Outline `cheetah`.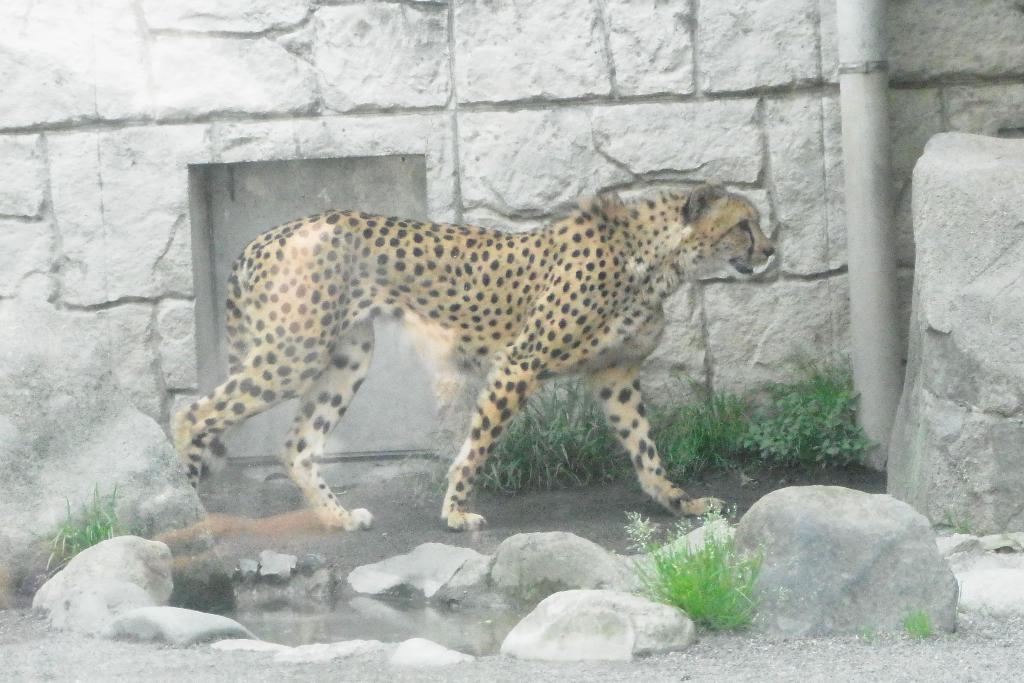
Outline: detection(174, 179, 780, 530).
